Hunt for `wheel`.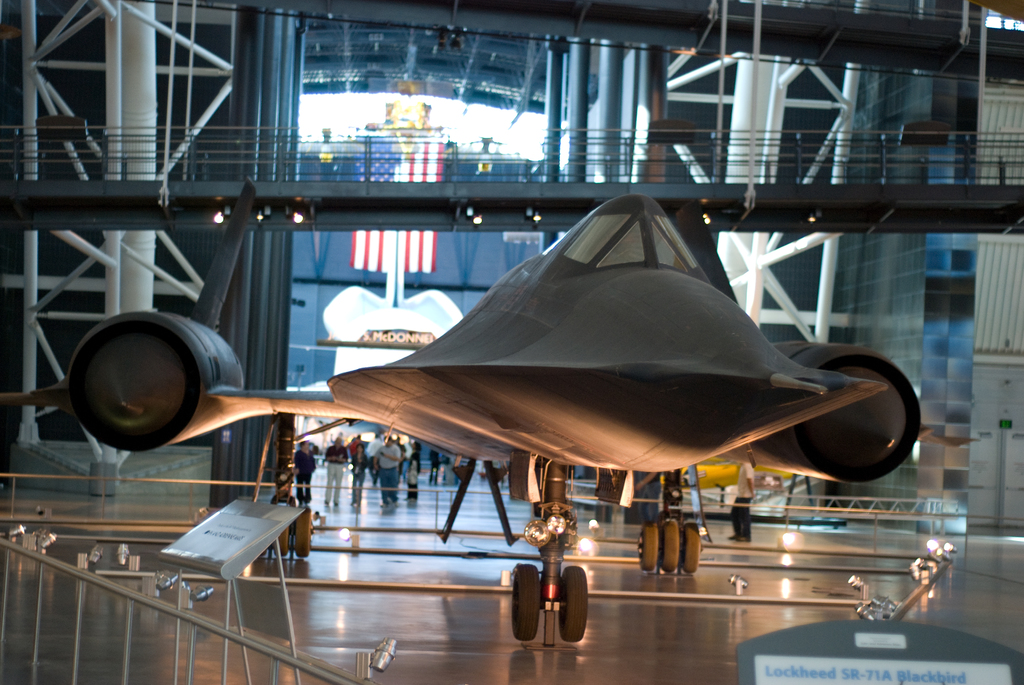
Hunted down at locate(296, 505, 316, 560).
